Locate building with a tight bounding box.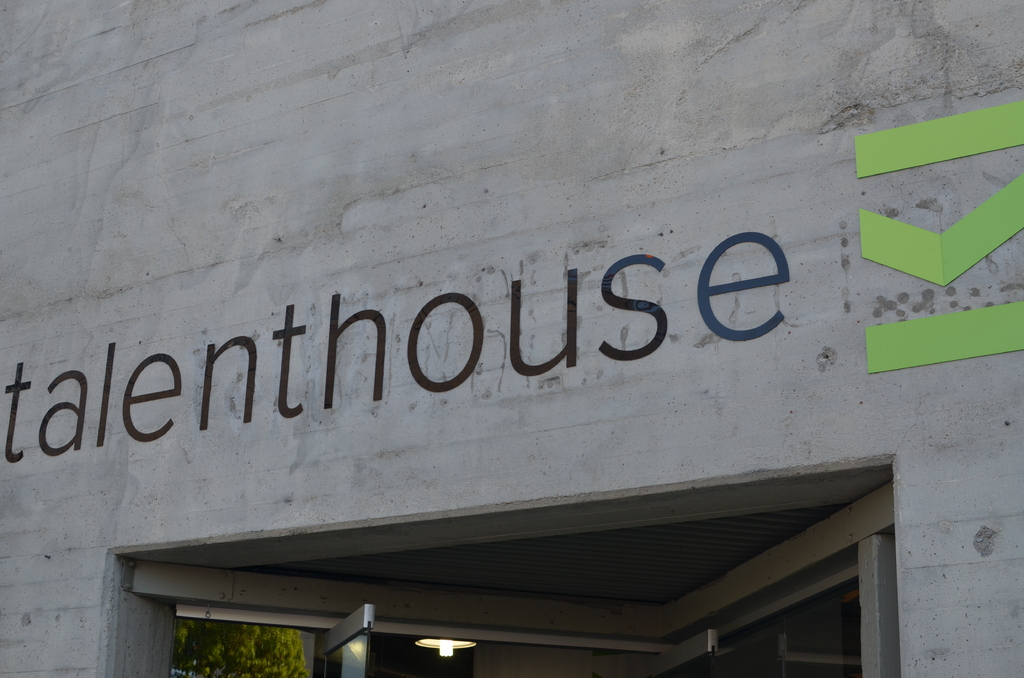
bbox=(0, 0, 1023, 677).
